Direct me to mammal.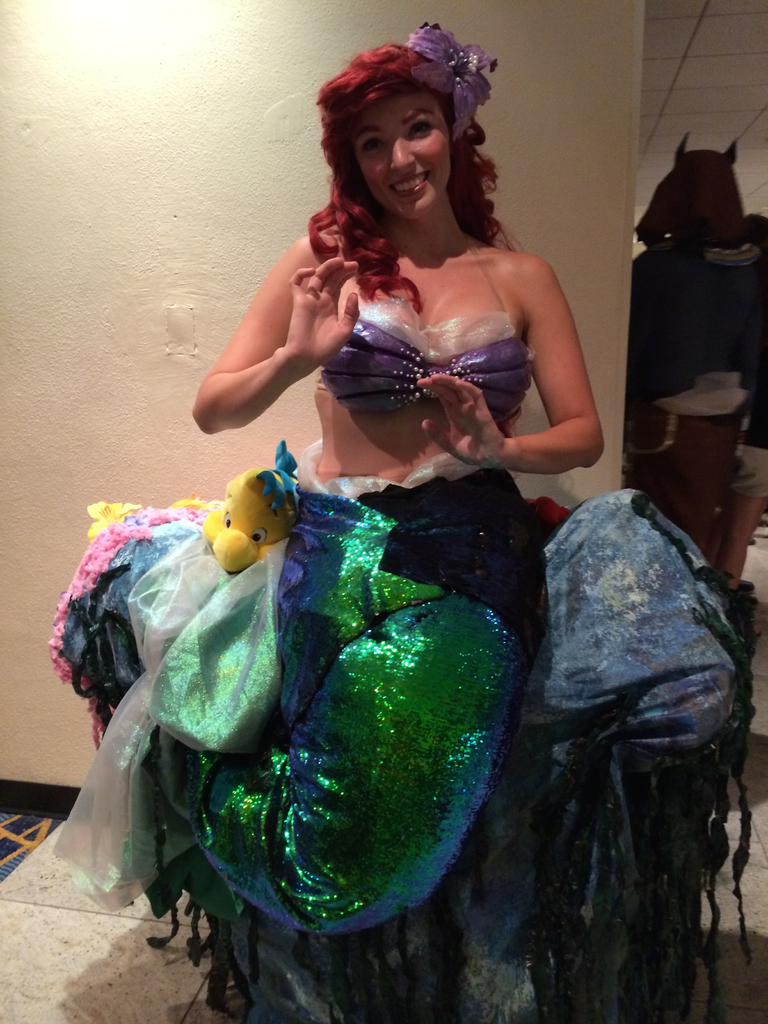
Direction: rect(29, 20, 765, 1019).
